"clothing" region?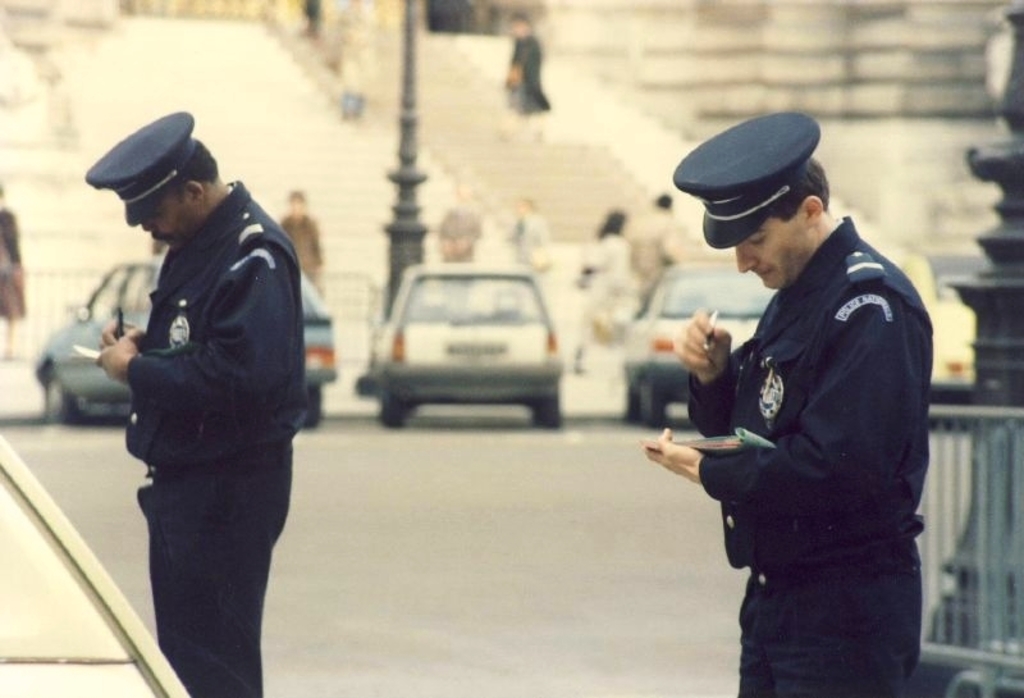
Rect(0, 201, 28, 328)
